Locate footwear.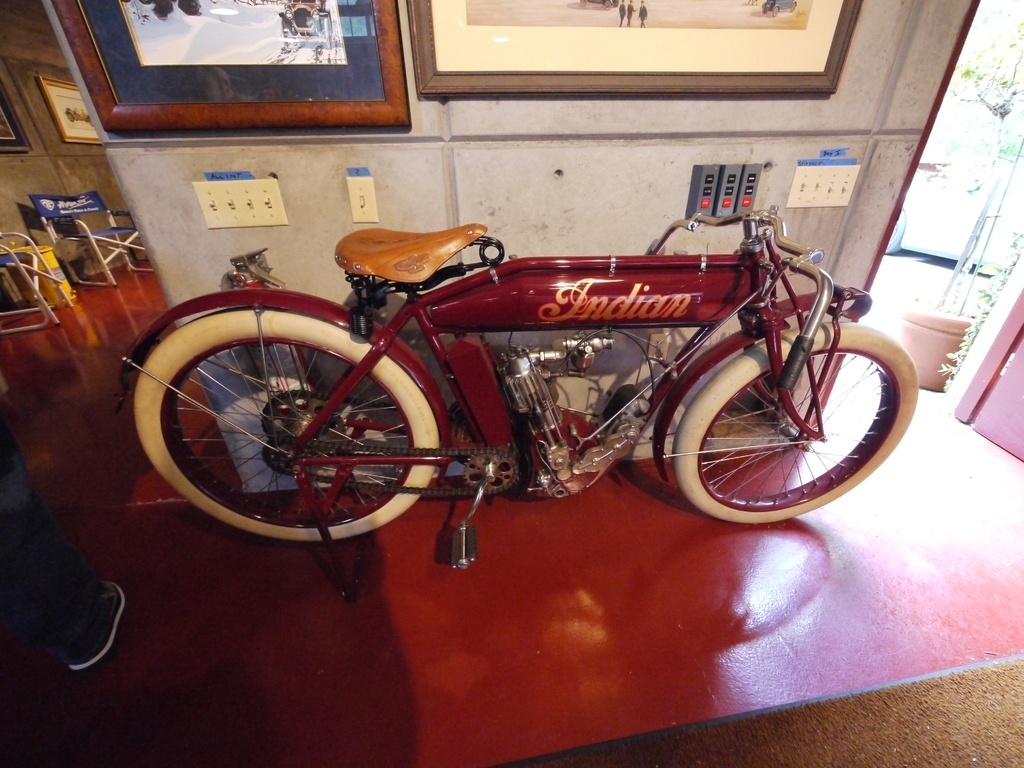
Bounding box: <bbox>68, 576, 127, 682</bbox>.
